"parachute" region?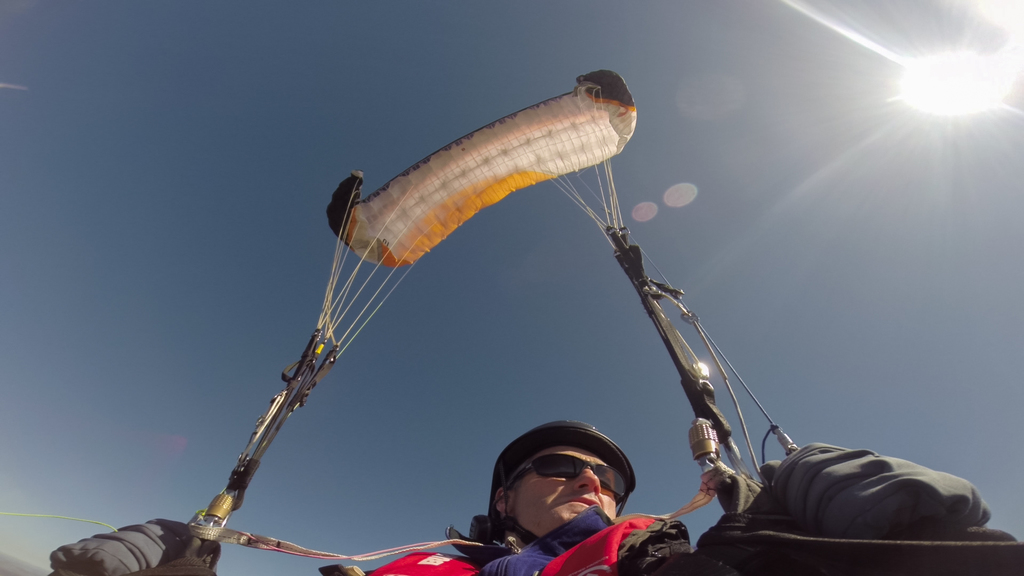
{"left": 188, "top": 68, "right": 792, "bottom": 529}
